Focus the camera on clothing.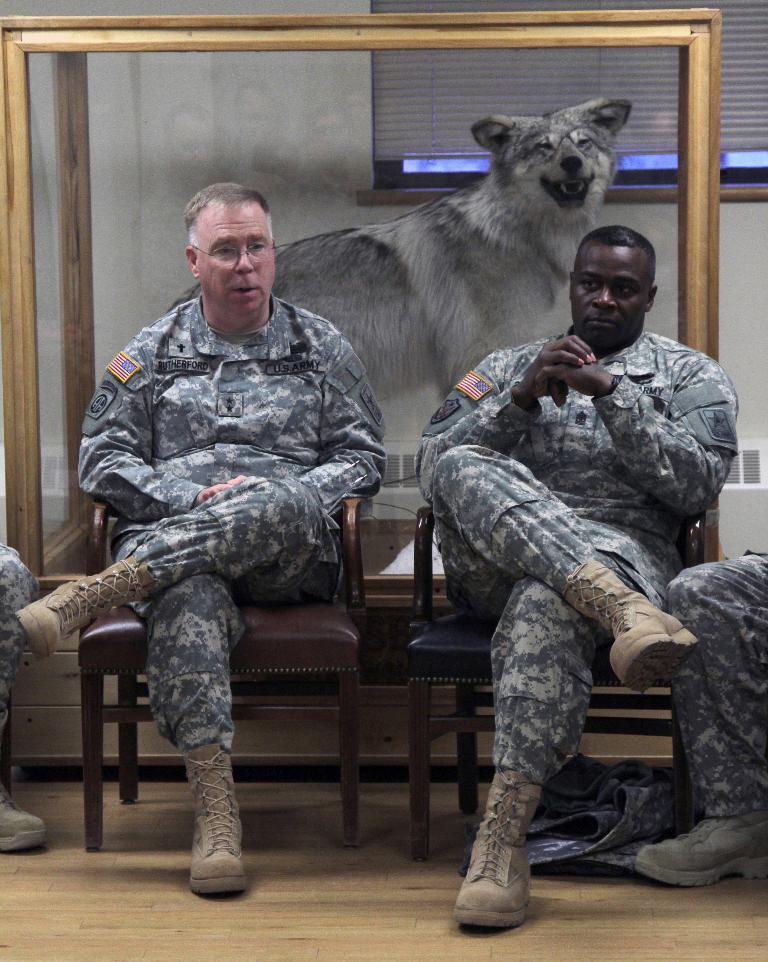
Focus region: bbox=(0, 532, 37, 694).
